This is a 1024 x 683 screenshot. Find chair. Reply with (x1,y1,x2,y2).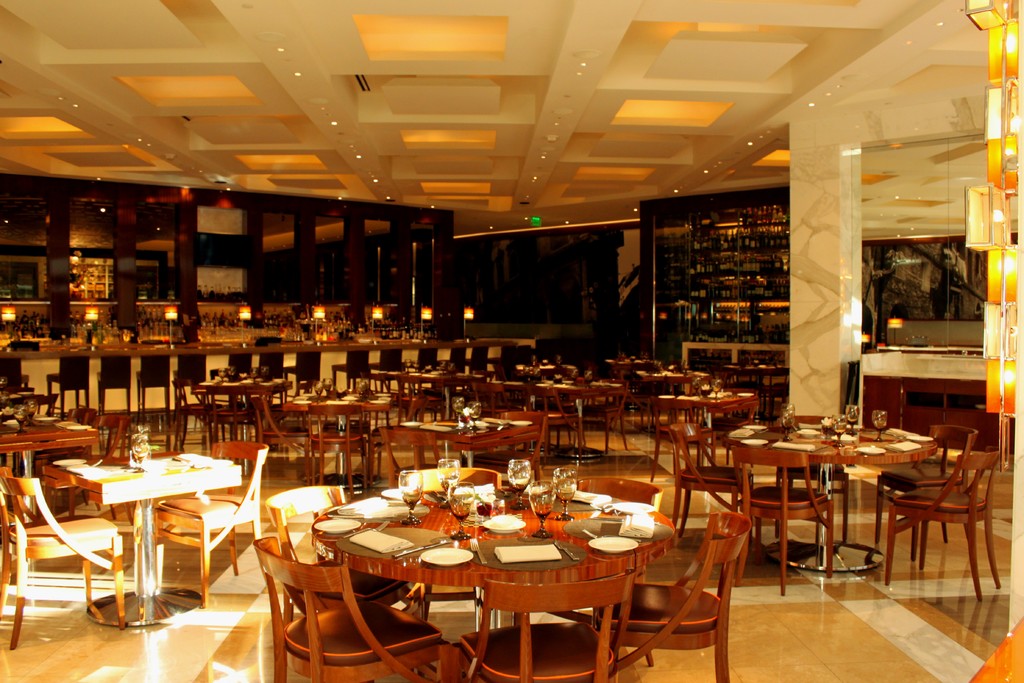
(252,388,317,486).
